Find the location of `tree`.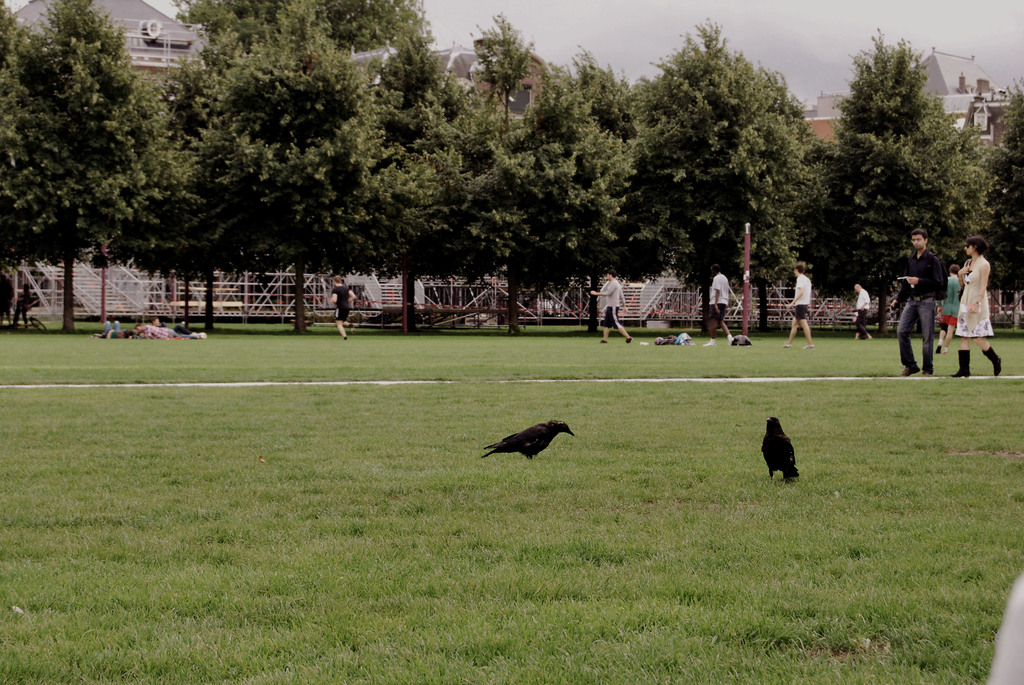
Location: <bbox>990, 74, 1023, 338</bbox>.
